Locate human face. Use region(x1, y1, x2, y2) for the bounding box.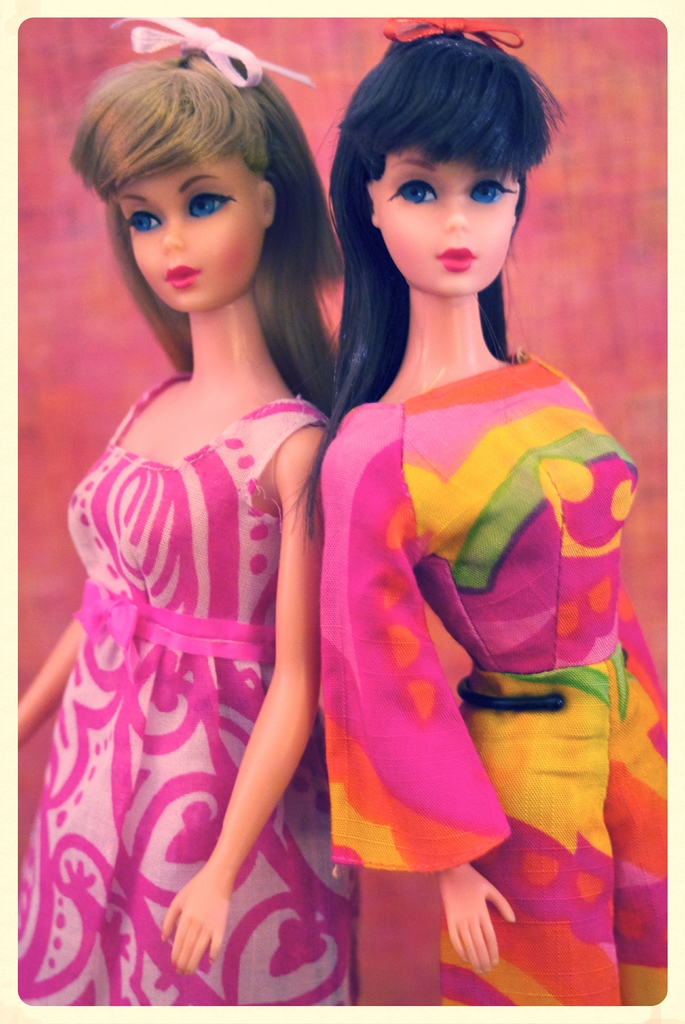
region(113, 151, 262, 310).
